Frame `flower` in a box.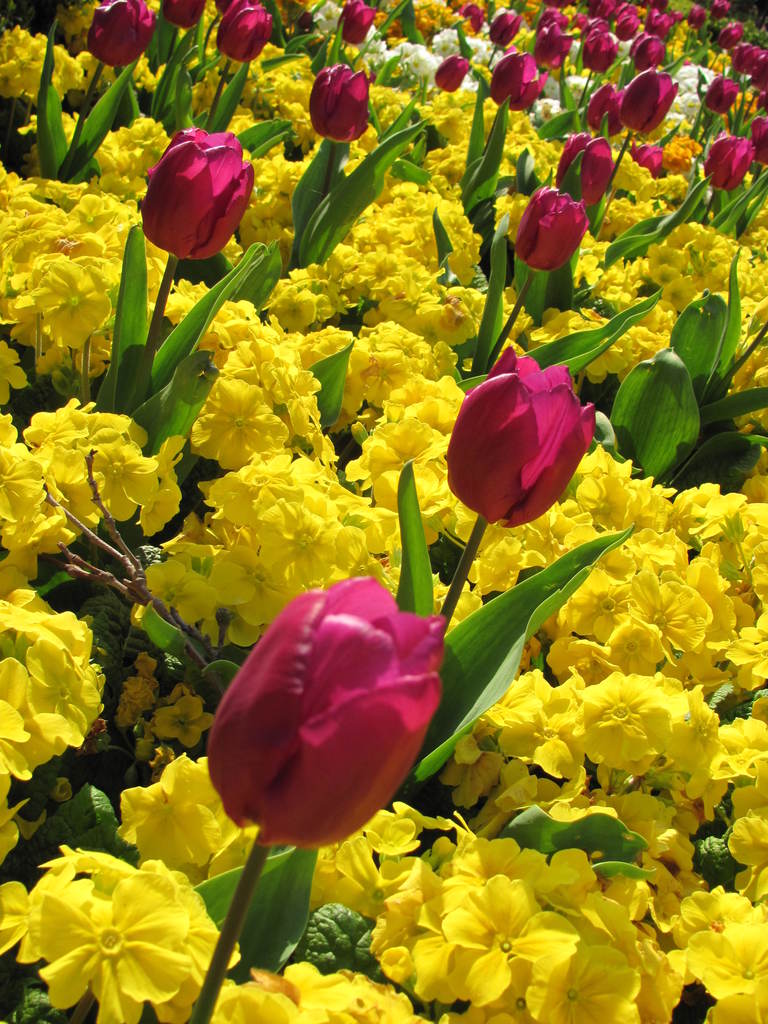
<box>140,132,261,266</box>.
